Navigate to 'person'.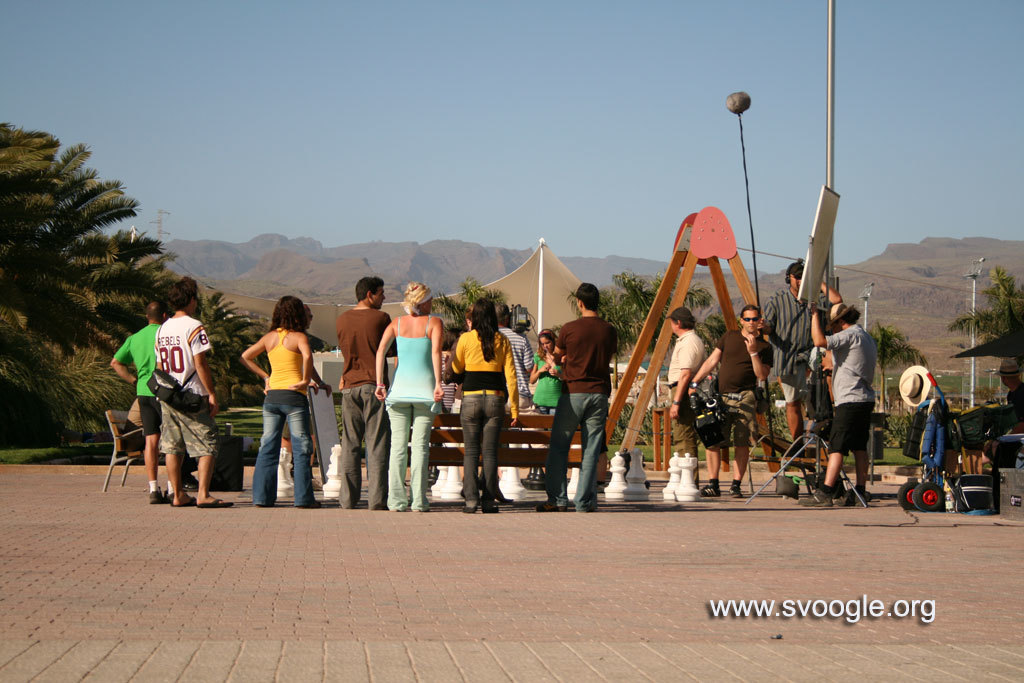
Navigation target: rect(981, 356, 1023, 468).
